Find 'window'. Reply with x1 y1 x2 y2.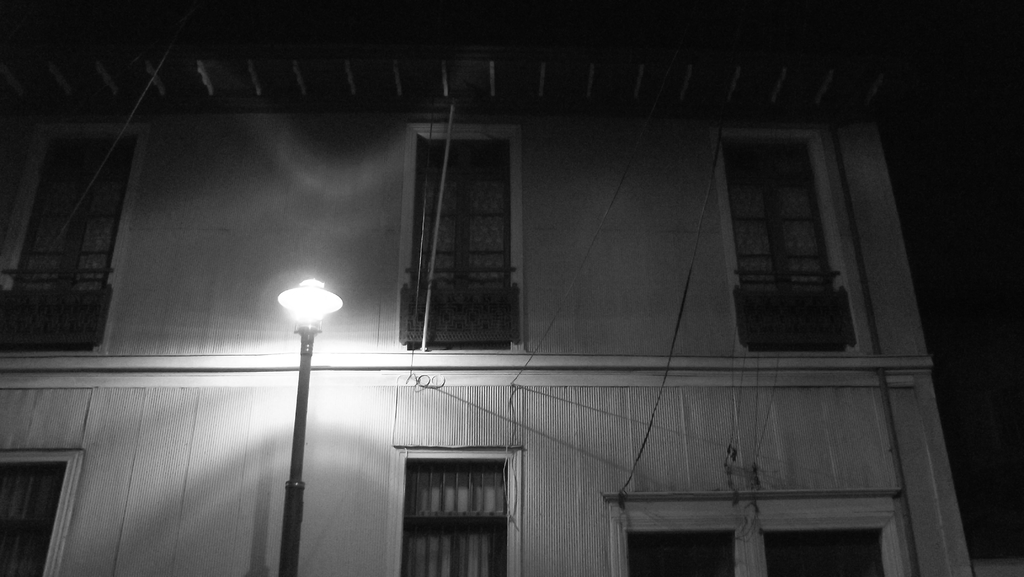
8 141 127 296.
